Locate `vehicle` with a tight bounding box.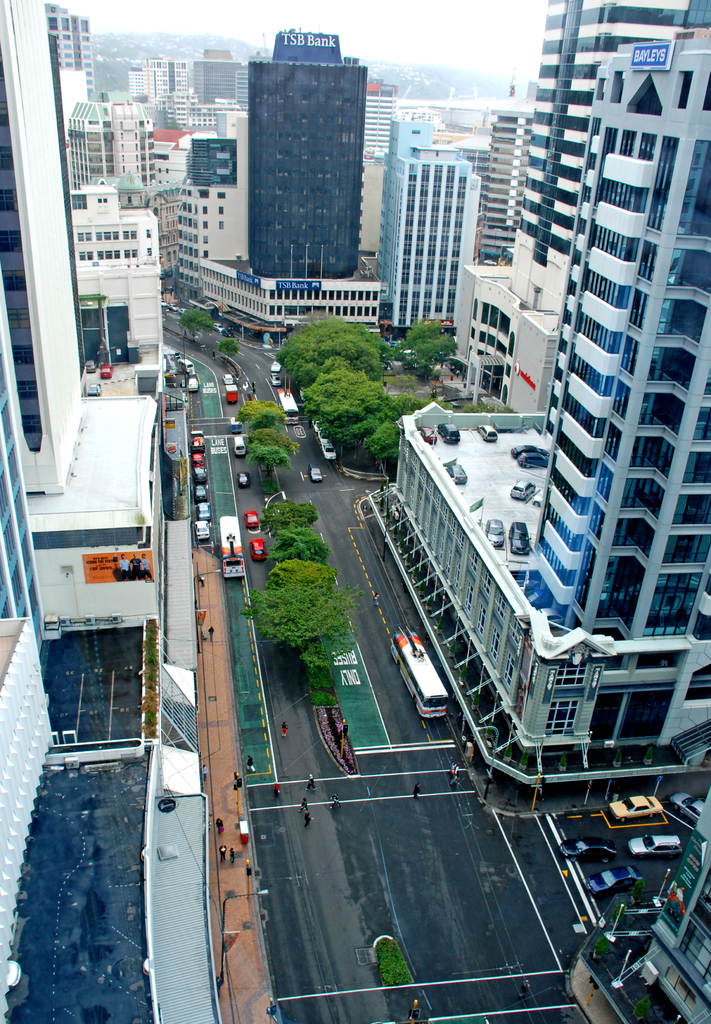
left=307, top=463, right=322, bottom=481.
